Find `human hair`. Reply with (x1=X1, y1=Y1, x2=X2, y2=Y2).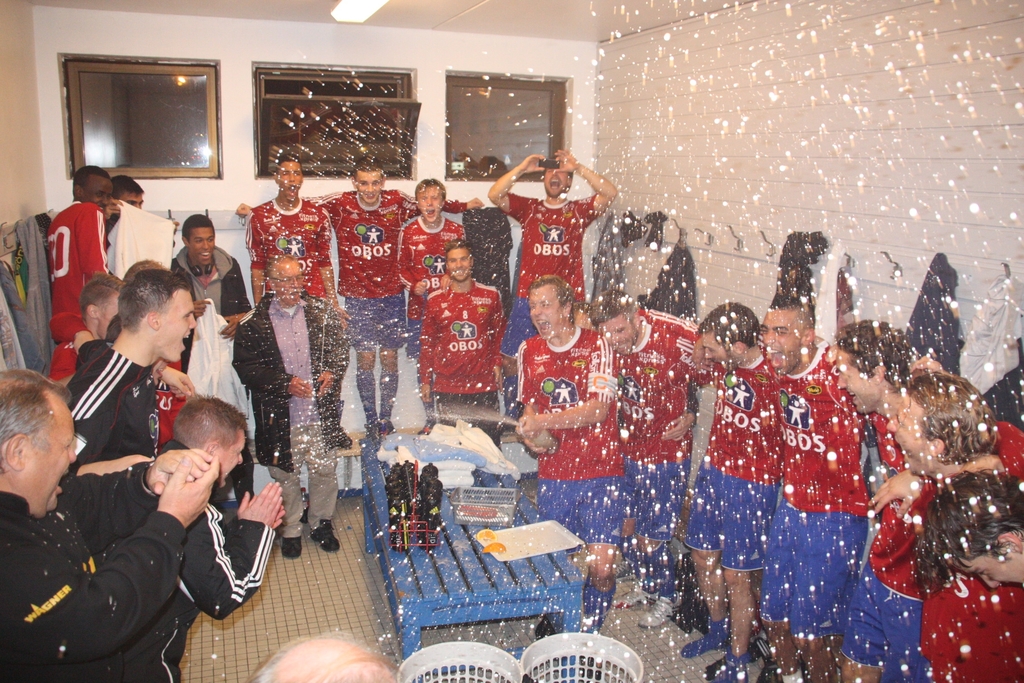
(x1=909, y1=471, x2=1023, y2=601).
